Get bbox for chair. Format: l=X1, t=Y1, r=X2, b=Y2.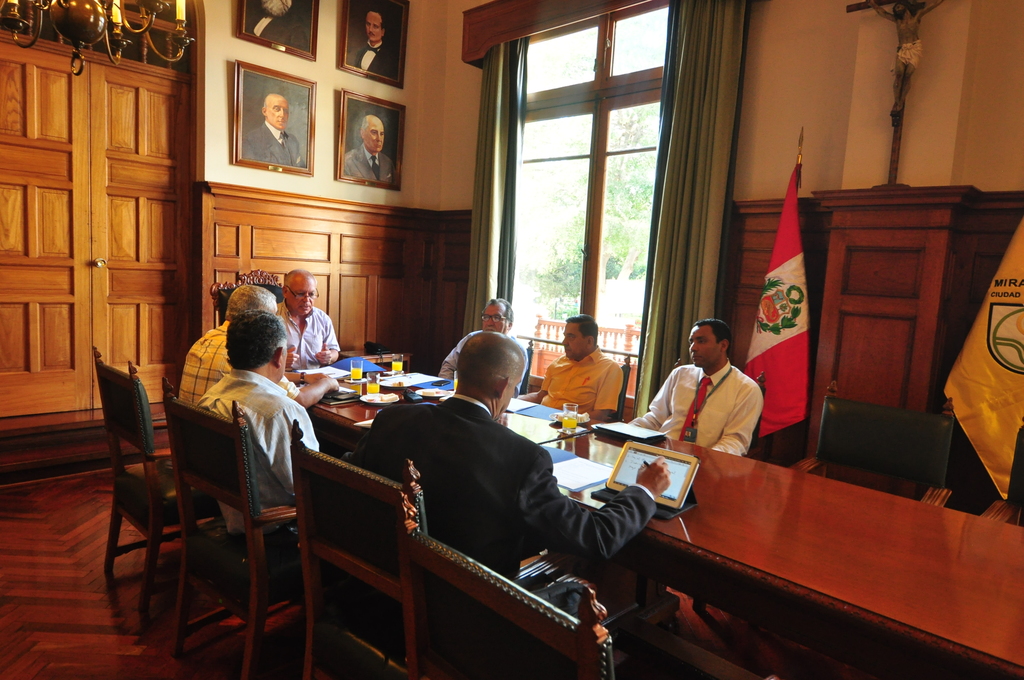
l=394, t=496, r=620, b=679.
